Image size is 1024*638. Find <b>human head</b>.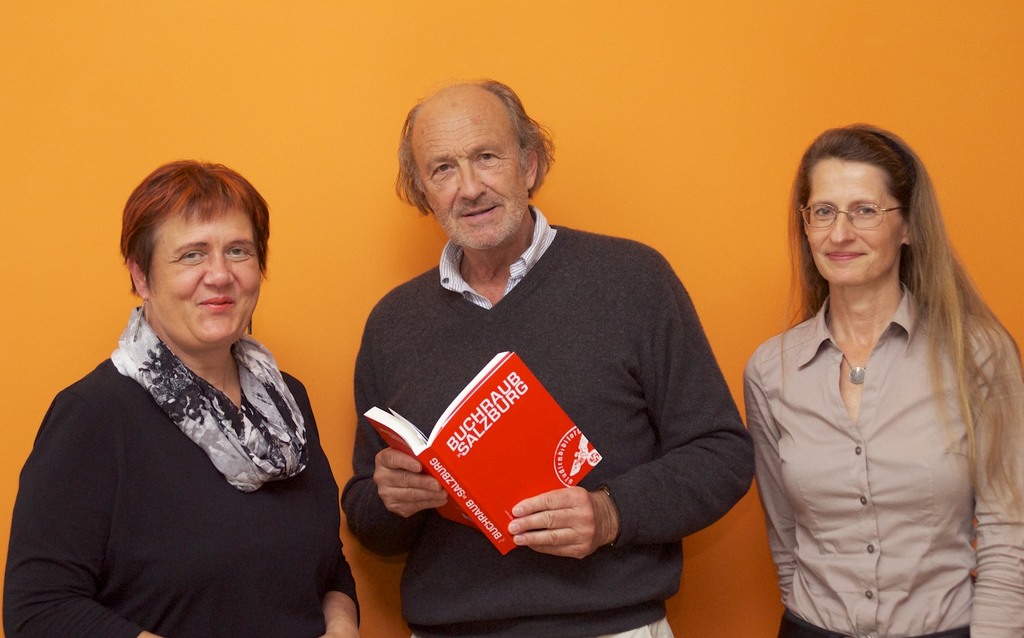
784,121,945,283.
